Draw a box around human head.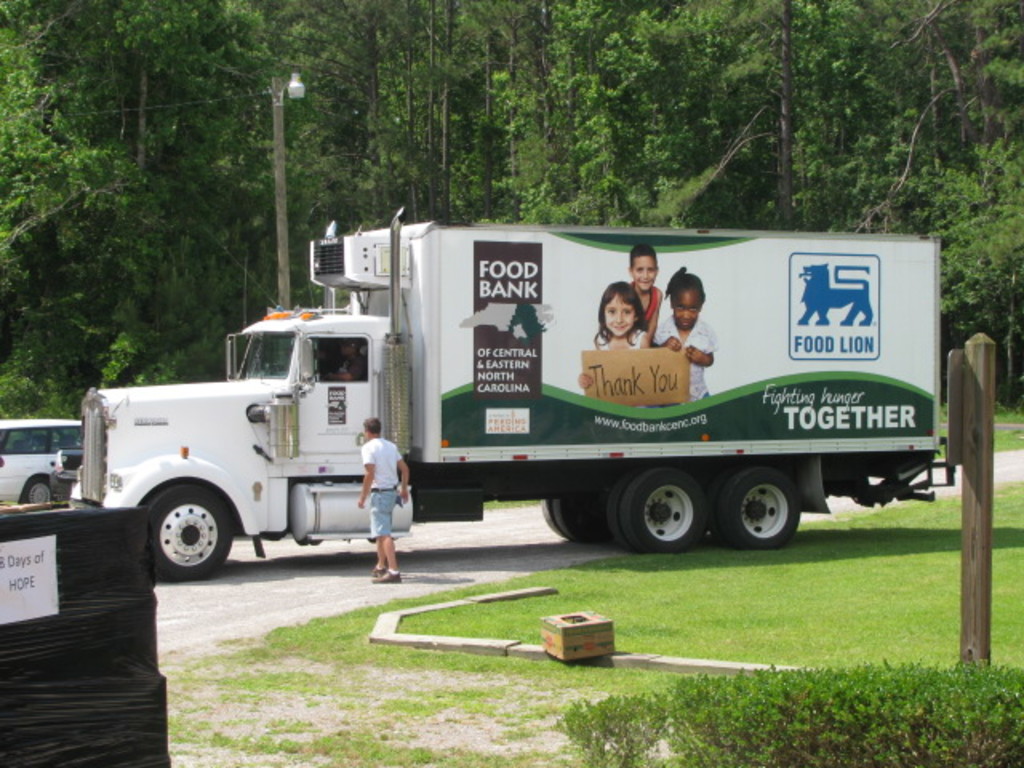
[left=597, top=282, right=640, bottom=339].
